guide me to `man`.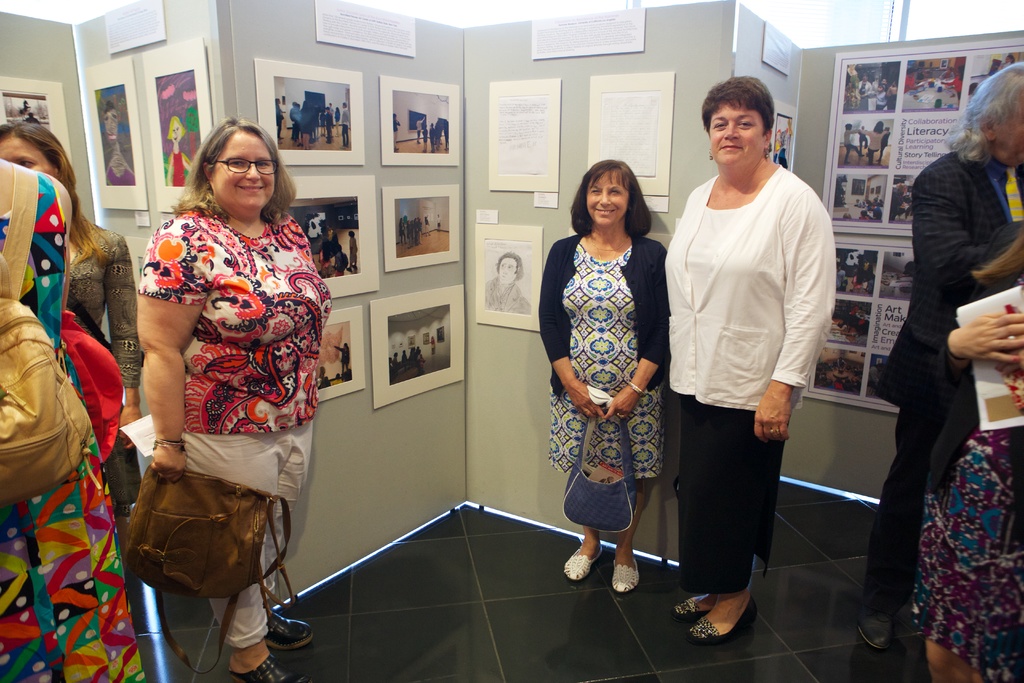
Guidance: <box>836,53,1023,655</box>.
